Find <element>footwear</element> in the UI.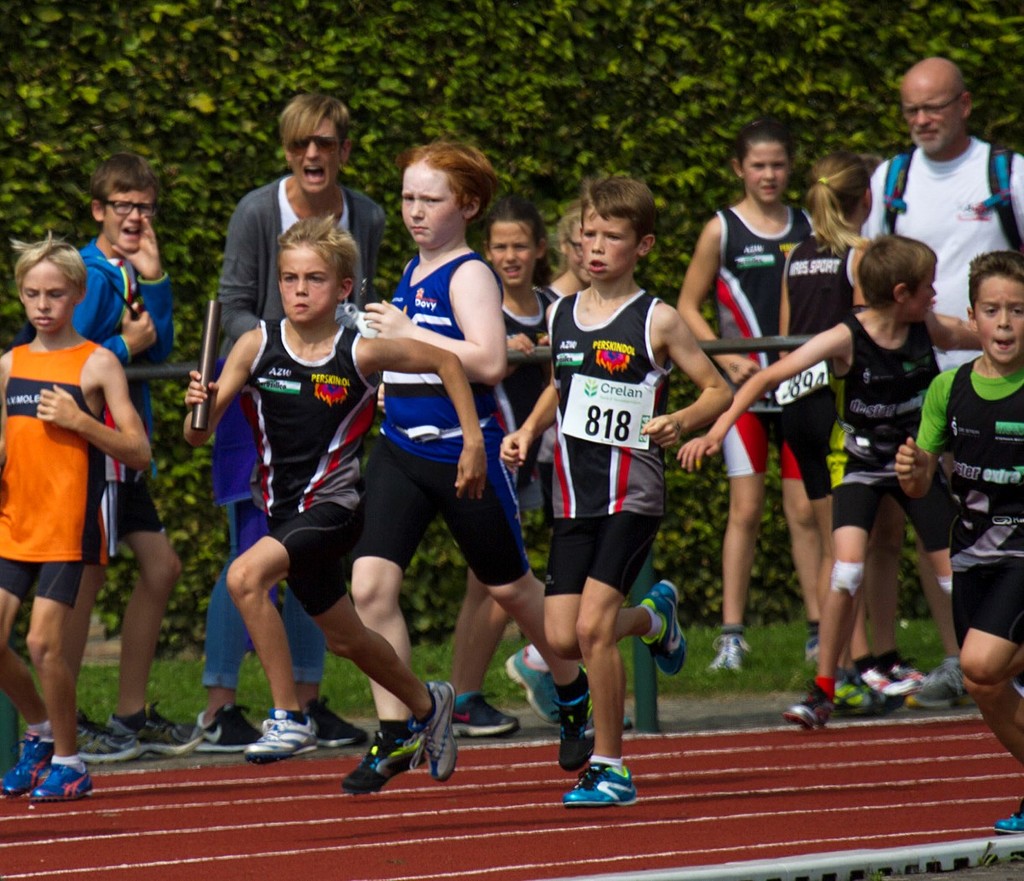
UI element at Rect(798, 629, 824, 669).
